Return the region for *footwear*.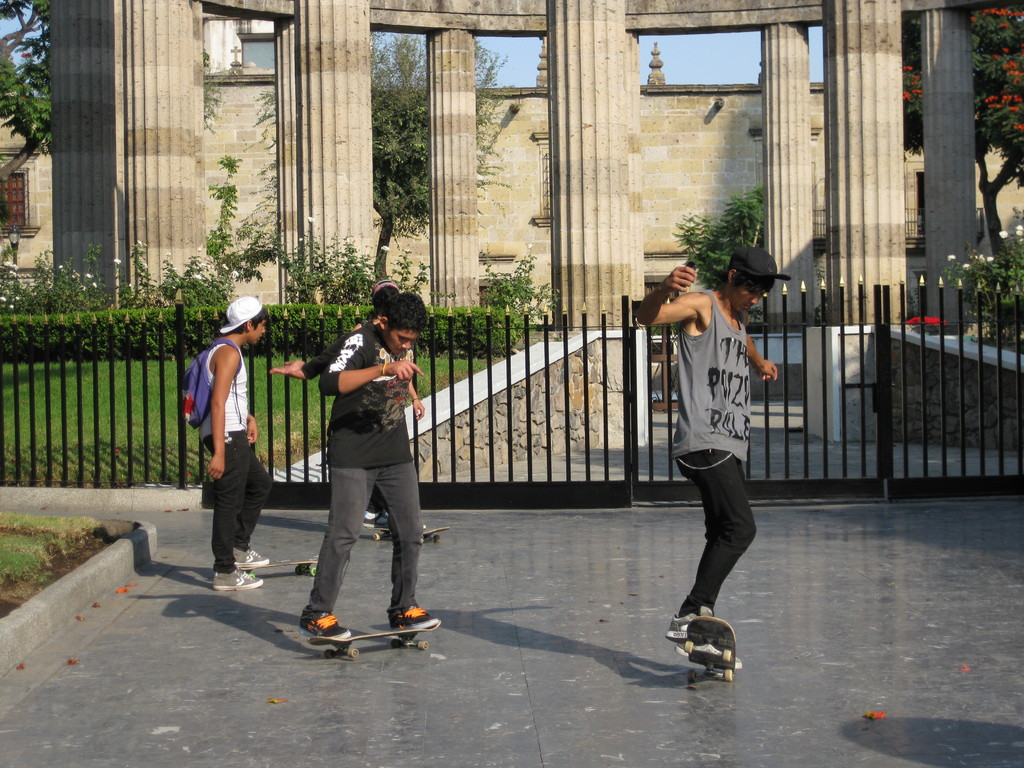
locate(362, 514, 389, 531).
